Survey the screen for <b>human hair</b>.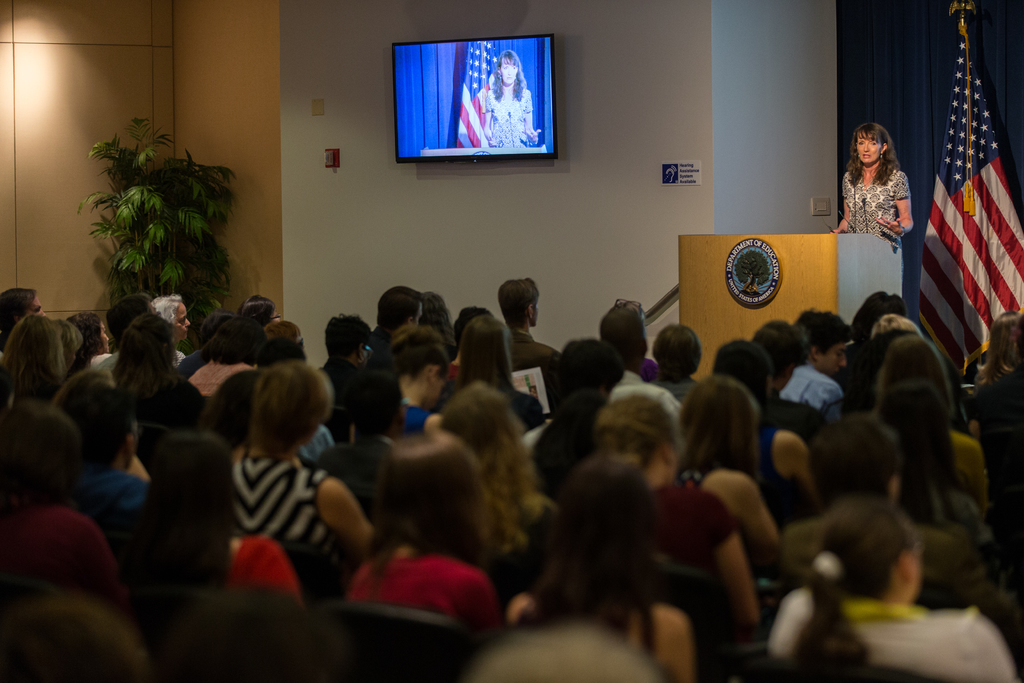
Survey found: pyautogui.locateOnScreen(878, 379, 963, 523).
